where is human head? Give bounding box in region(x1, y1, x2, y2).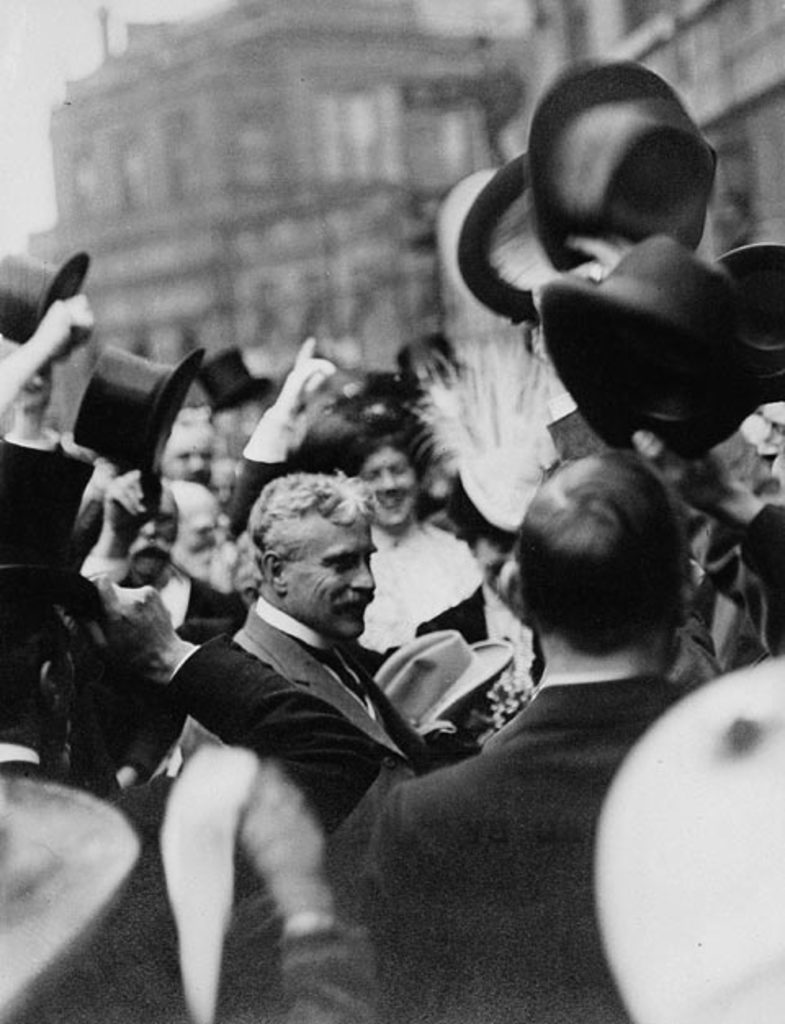
region(159, 394, 214, 491).
